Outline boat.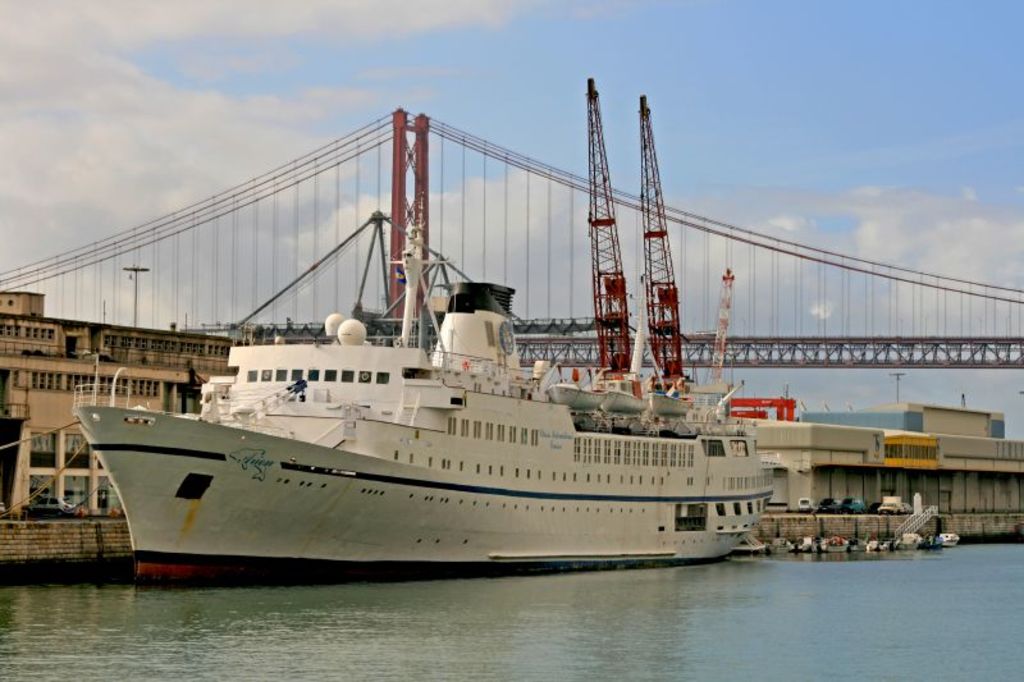
Outline: <box>923,531,945,545</box>.
